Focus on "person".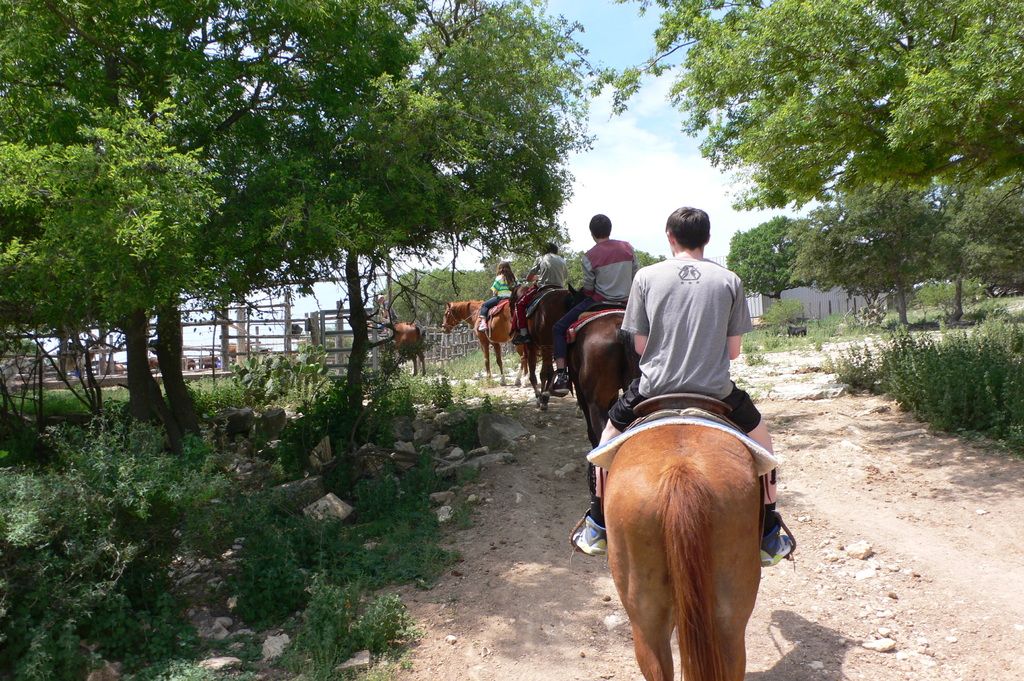
Focused at left=473, top=263, right=525, bottom=330.
